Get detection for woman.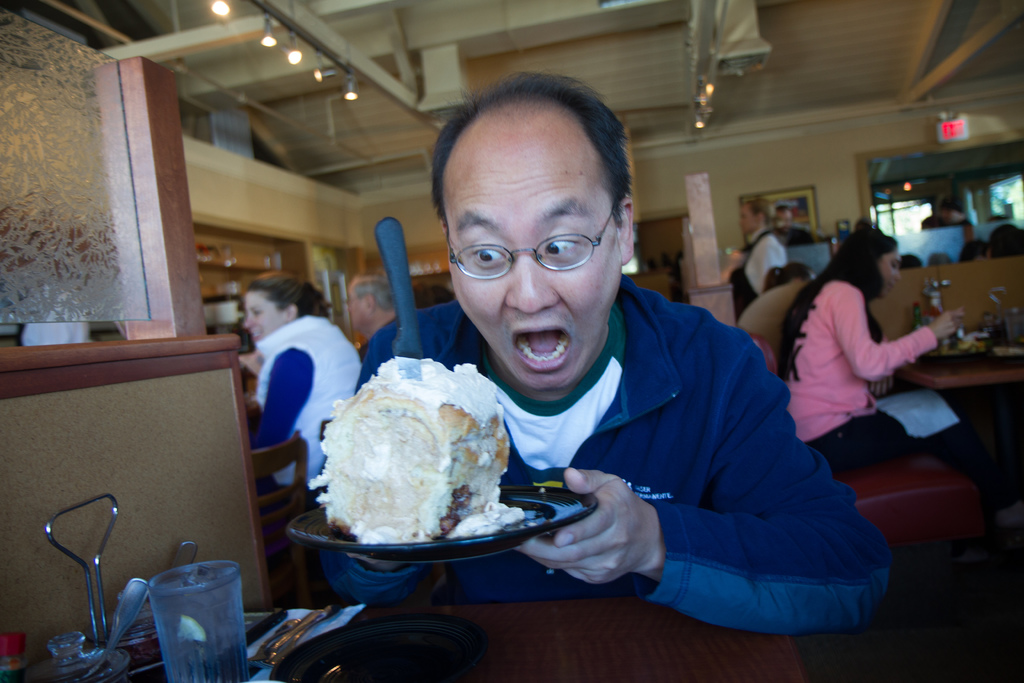
Detection: bbox=[234, 267, 360, 495].
